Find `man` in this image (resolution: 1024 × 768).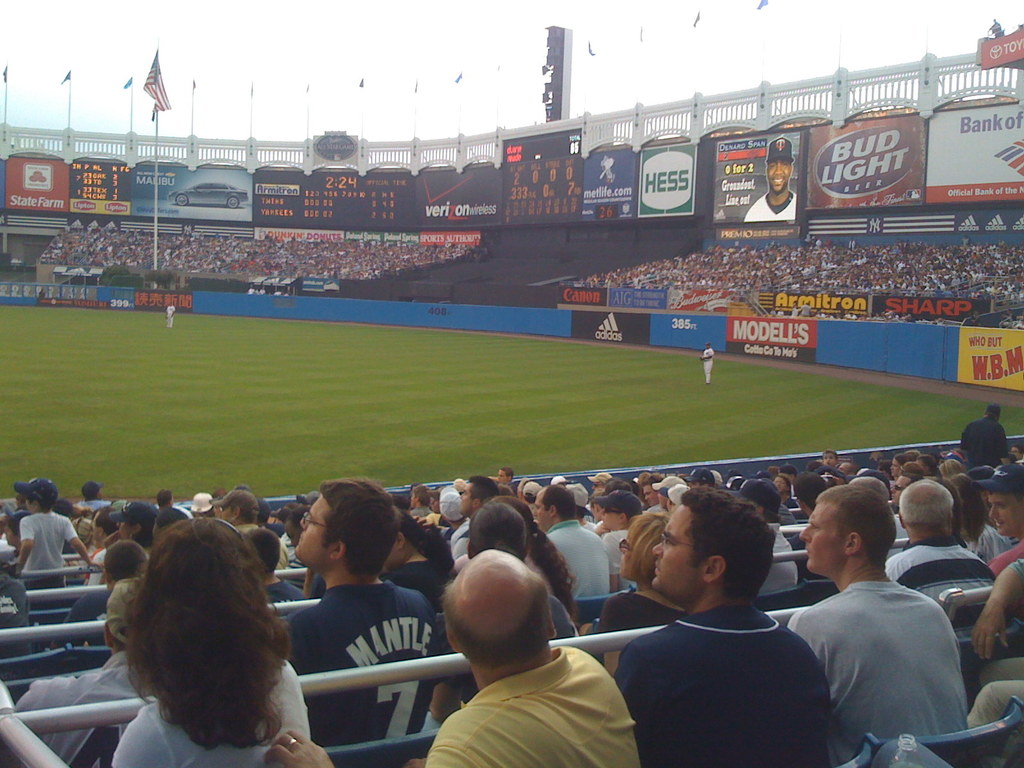
697/343/713/379.
